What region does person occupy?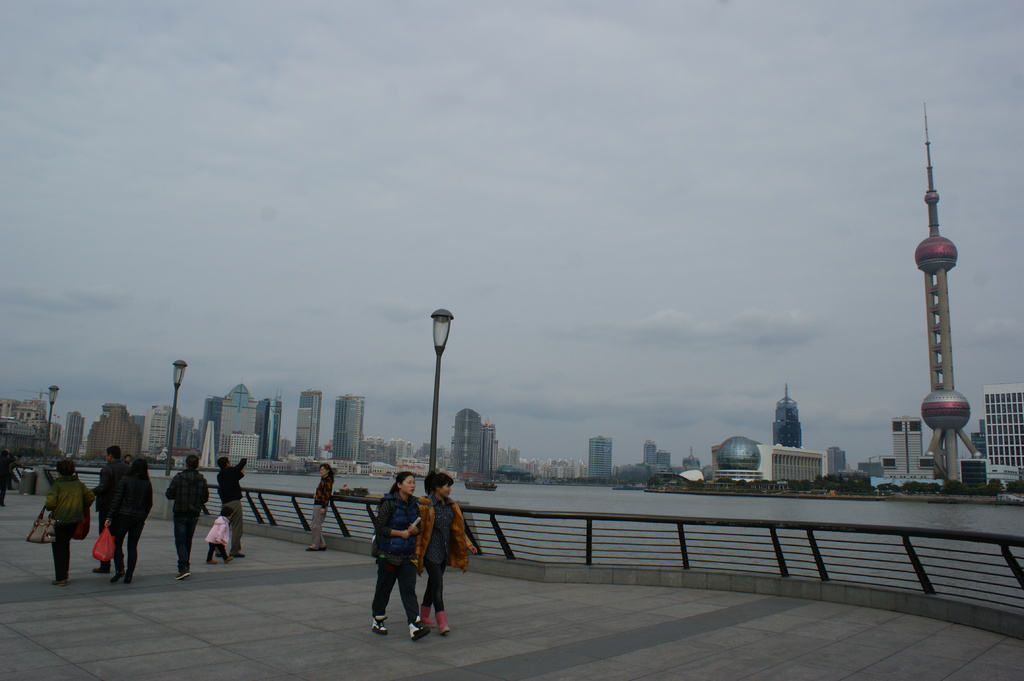
[85, 444, 125, 577].
